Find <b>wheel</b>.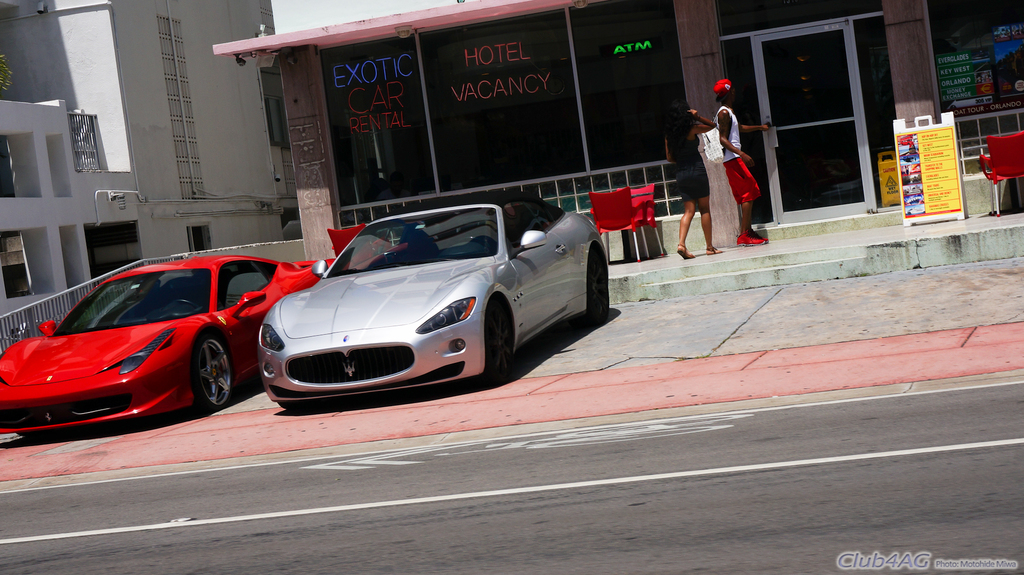
369,252,409,266.
